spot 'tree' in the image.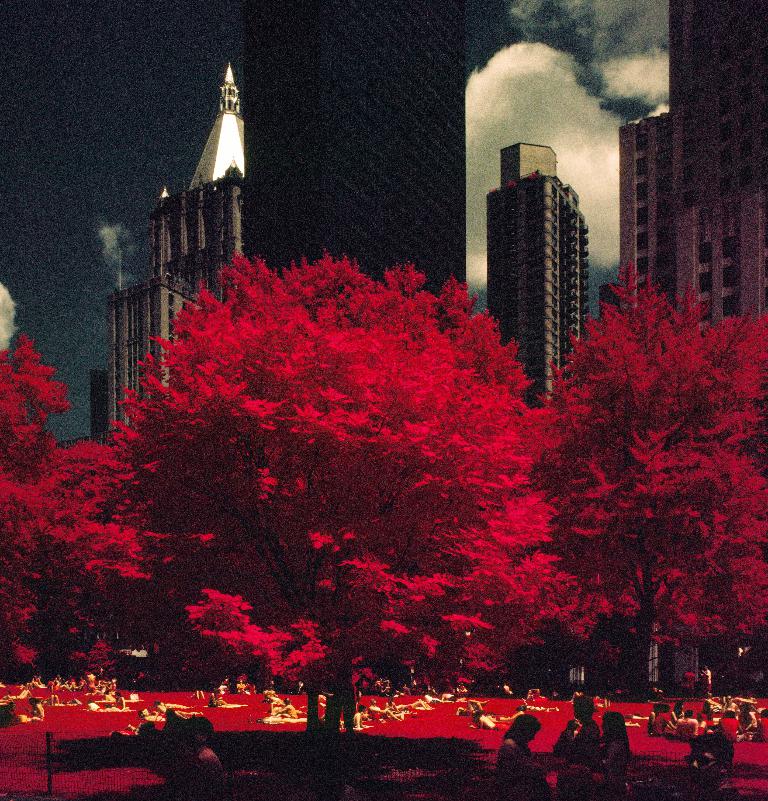
'tree' found at bbox(0, 332, 133, 690).
